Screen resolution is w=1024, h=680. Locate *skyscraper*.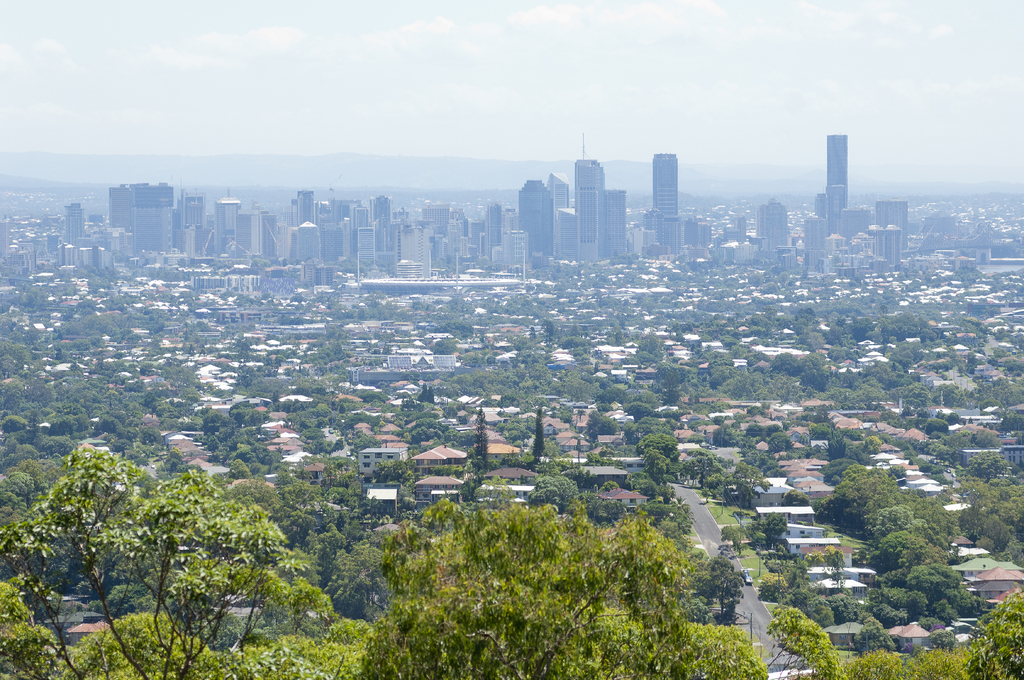
box=[718, 218, 747, 257].
